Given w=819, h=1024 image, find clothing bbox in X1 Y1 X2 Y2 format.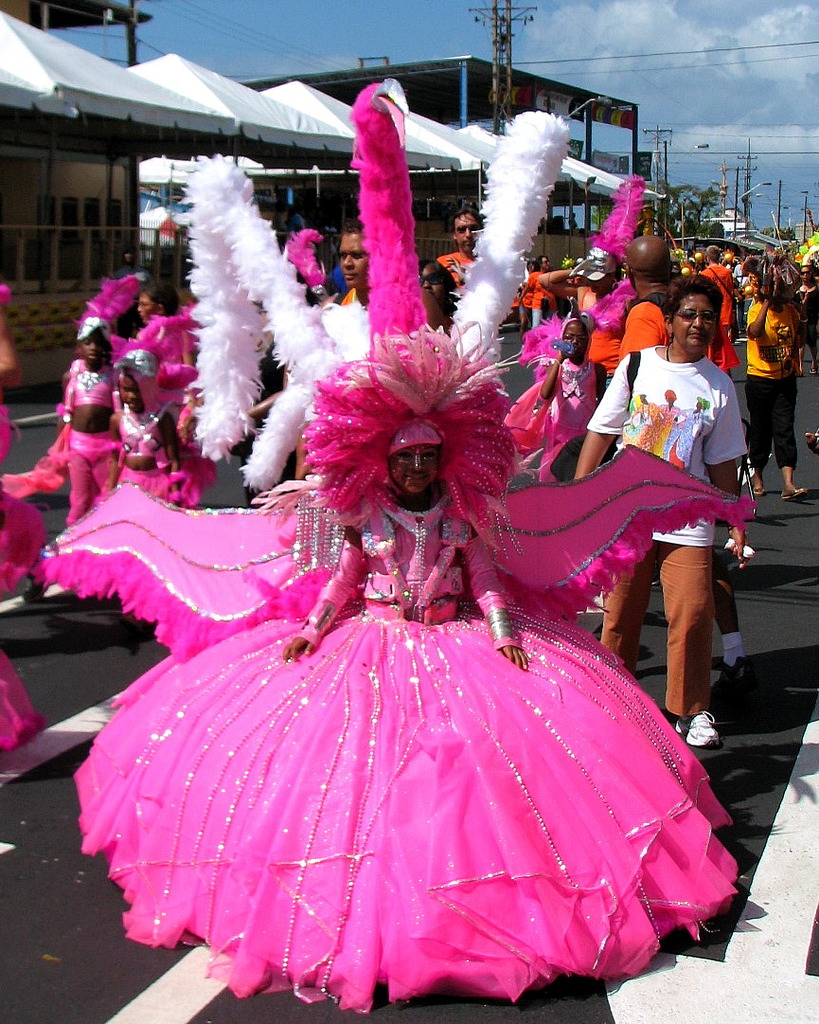
752 296 805 465.
